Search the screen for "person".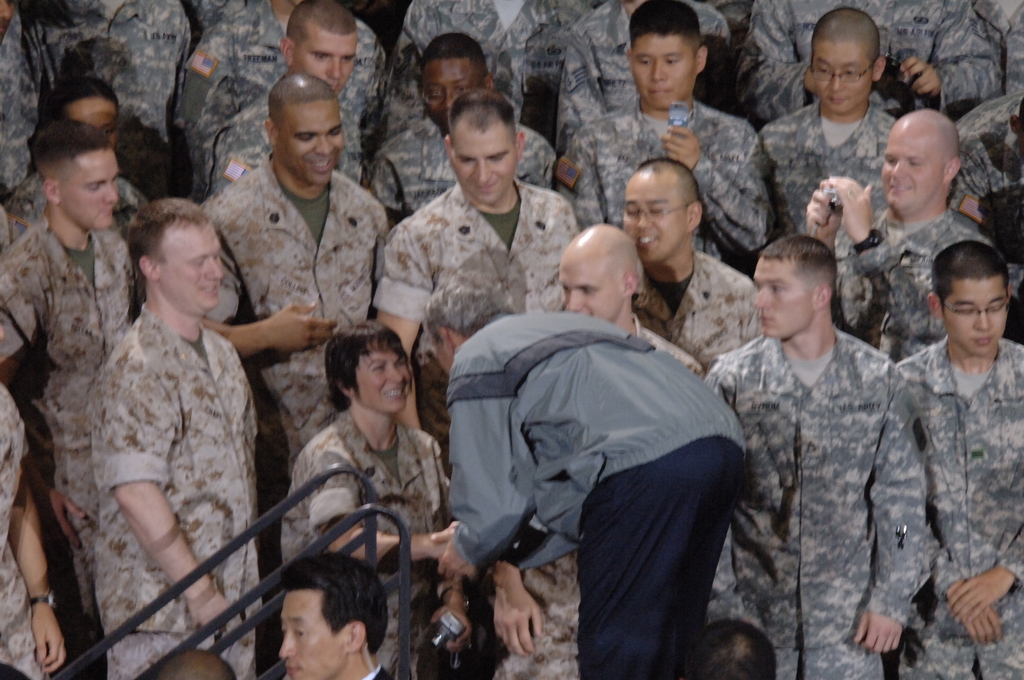
Found at rect(214, 79, 390, 458).
